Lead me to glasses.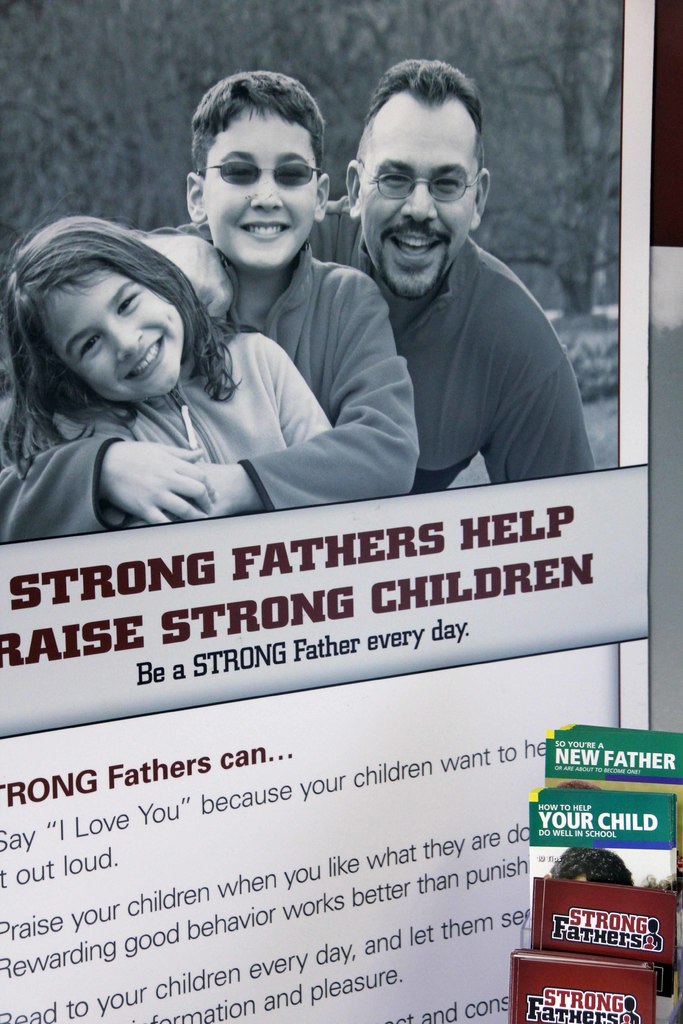
Lead to locate(354, 156, 484, 198).
